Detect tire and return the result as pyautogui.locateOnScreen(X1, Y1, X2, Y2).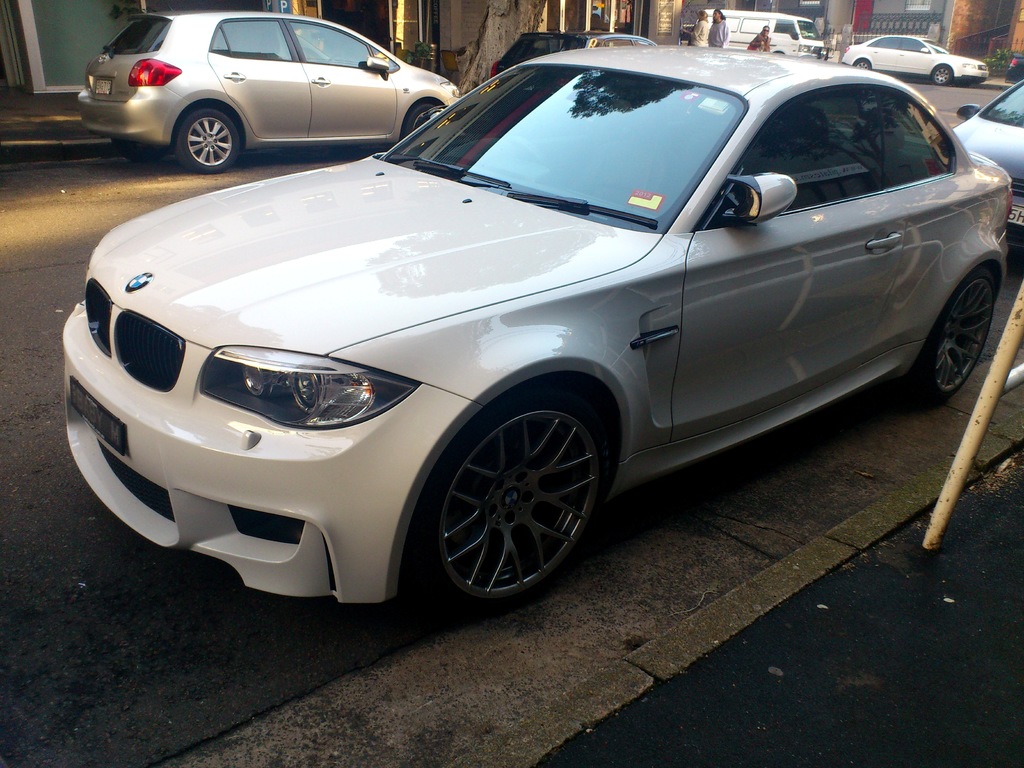
pyautogui.locateOnScreen(404, 392, 617, 612).
